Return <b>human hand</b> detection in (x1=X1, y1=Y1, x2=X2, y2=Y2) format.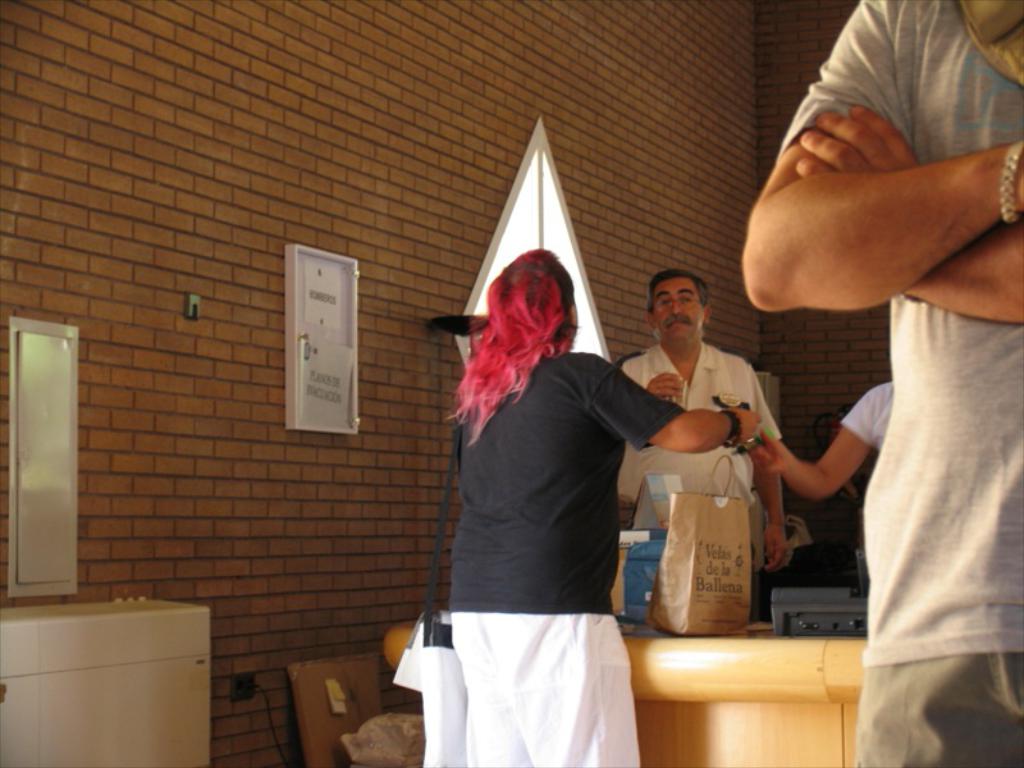
(x1=751, y1=433, x2=791, y2=477).
